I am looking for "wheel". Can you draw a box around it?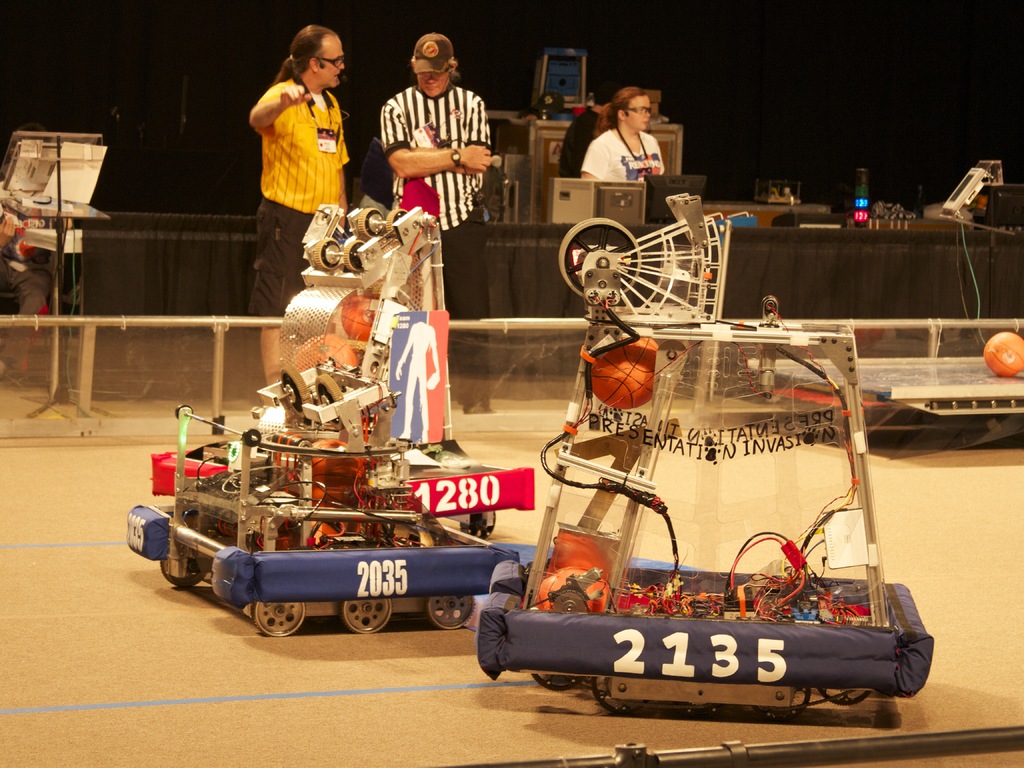
Sure, the bounding box is <box>554,213,647,306</box>.
